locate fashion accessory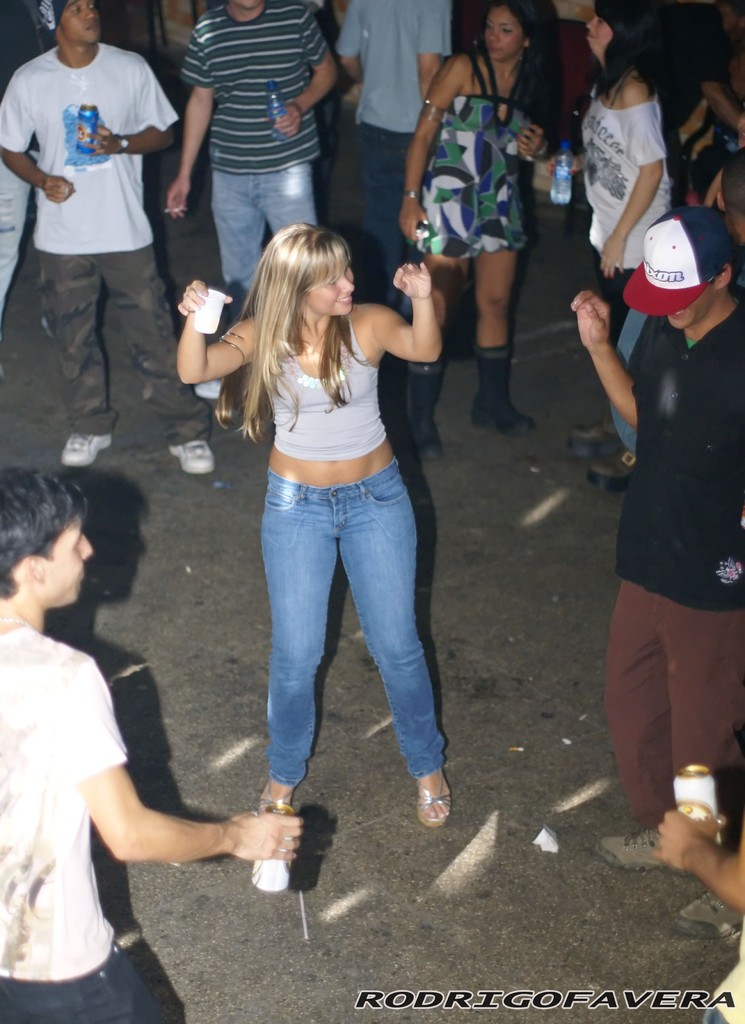
l=619, t=205, r=732, b=316
